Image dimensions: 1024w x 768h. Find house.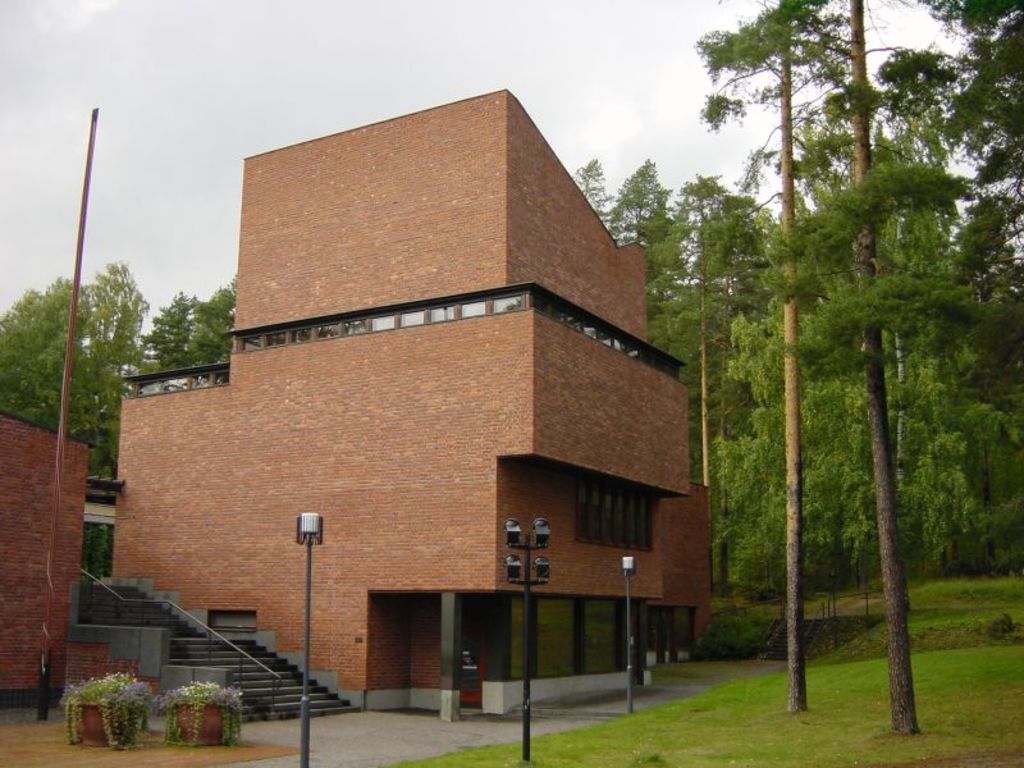
{"left": 106, "top": 88, "right": 710, "bottom": 724}.
